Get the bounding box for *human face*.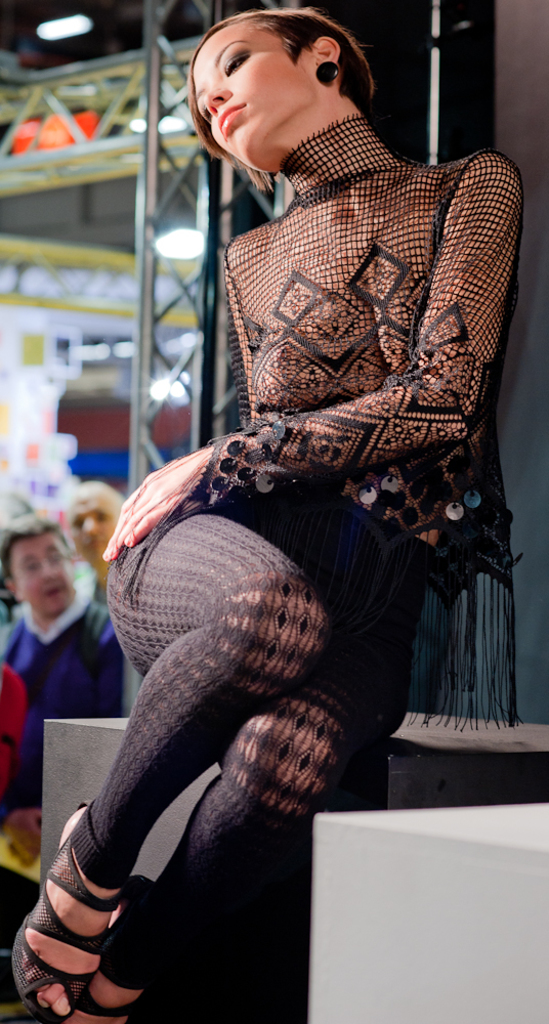
{"x1": 73, "y1": 494, "x2": 114, "y2": 573}.
